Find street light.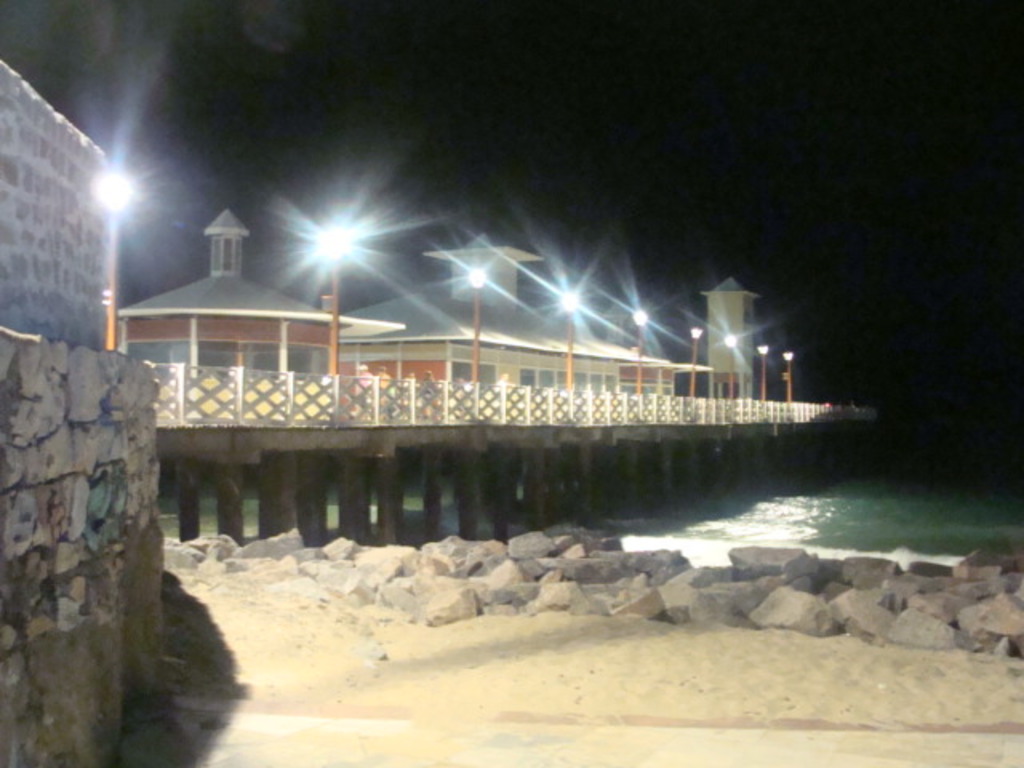
(x1=621, y1=306, x2=651, y2=392).
